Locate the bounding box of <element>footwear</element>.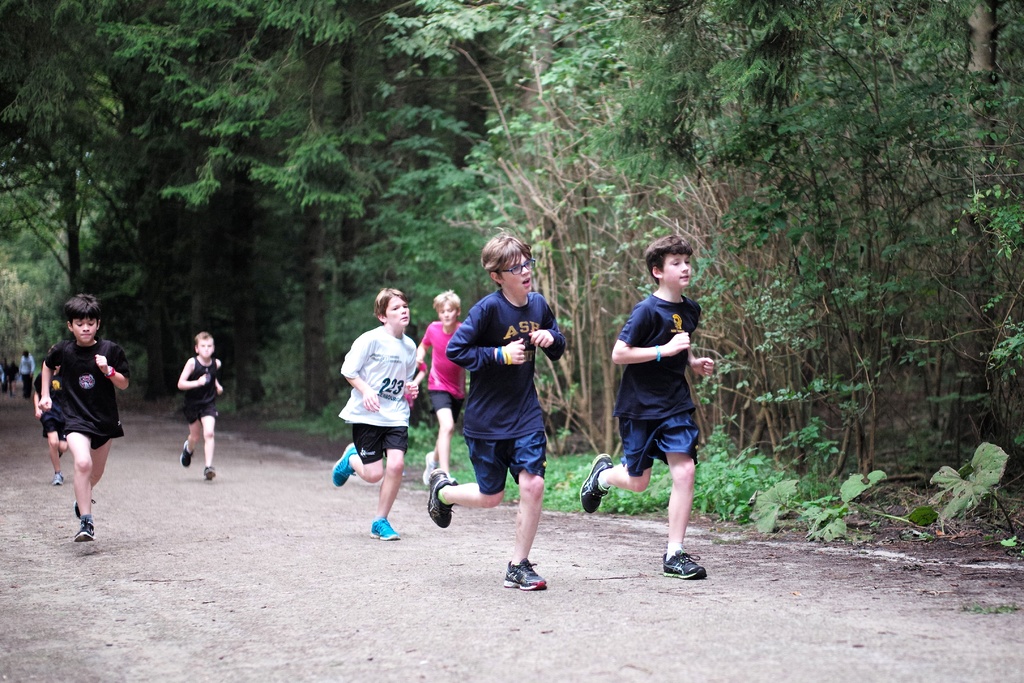
Bounding box: box=[72, 514, 97, 541].
